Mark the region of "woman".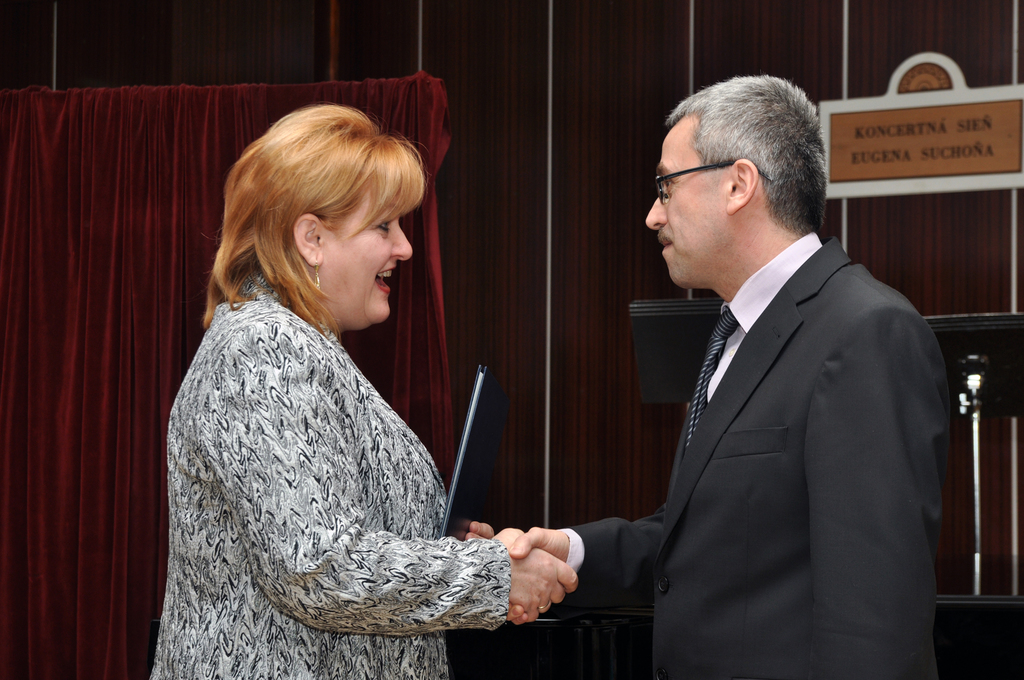
Region: 147:95:499:668.
